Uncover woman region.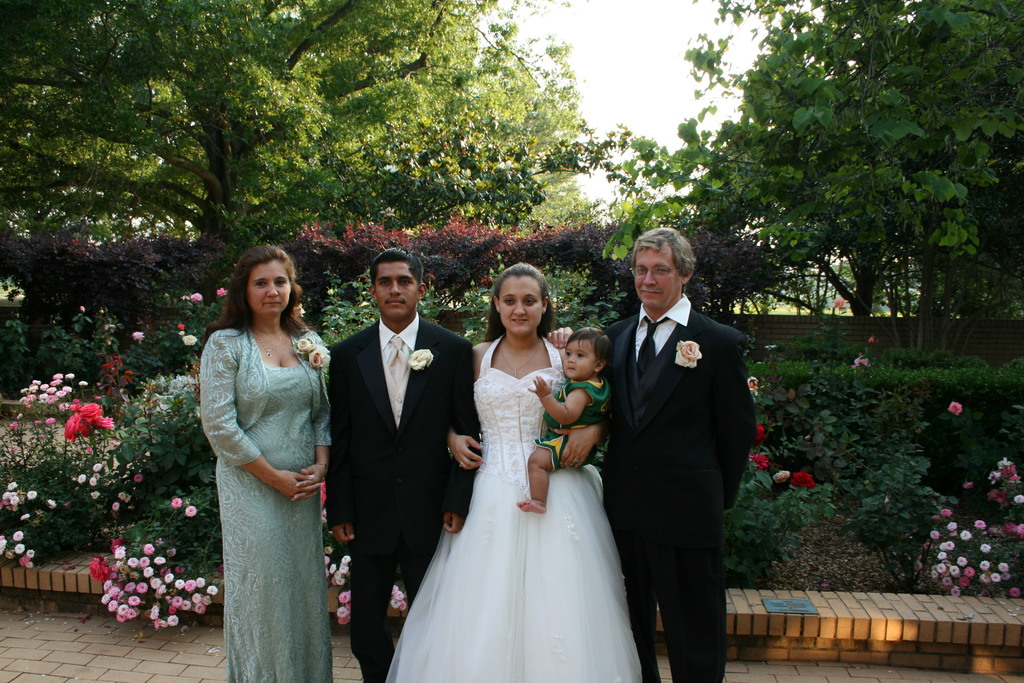
Uncovered: (x1=198, y1=246, x2=336, y2=682).
